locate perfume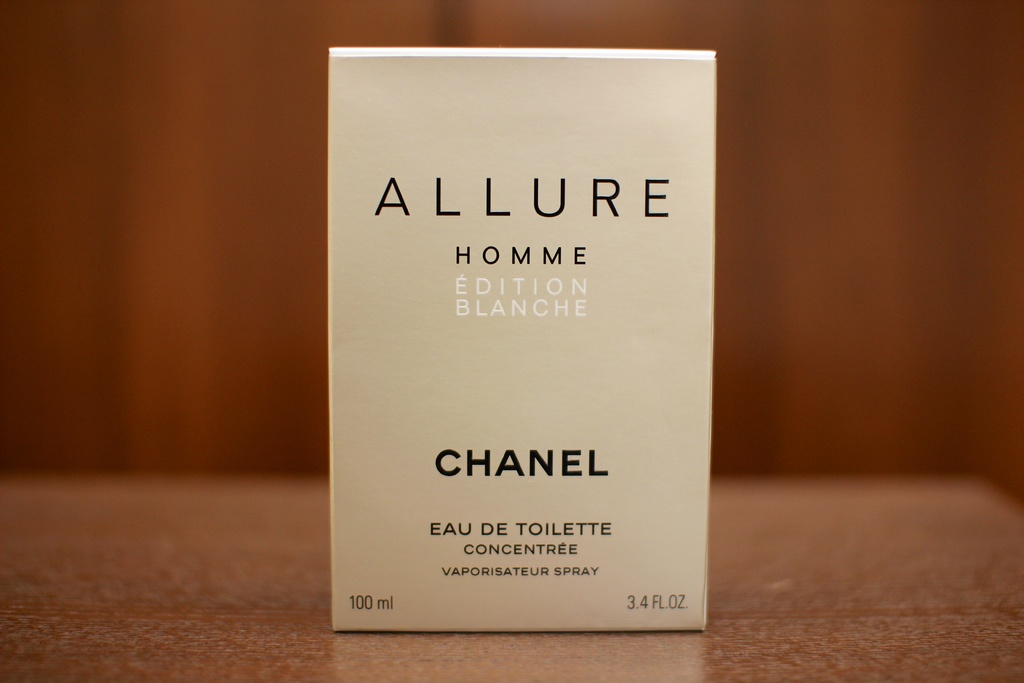
<bbox>319, 47, 717, 641</bbox>
